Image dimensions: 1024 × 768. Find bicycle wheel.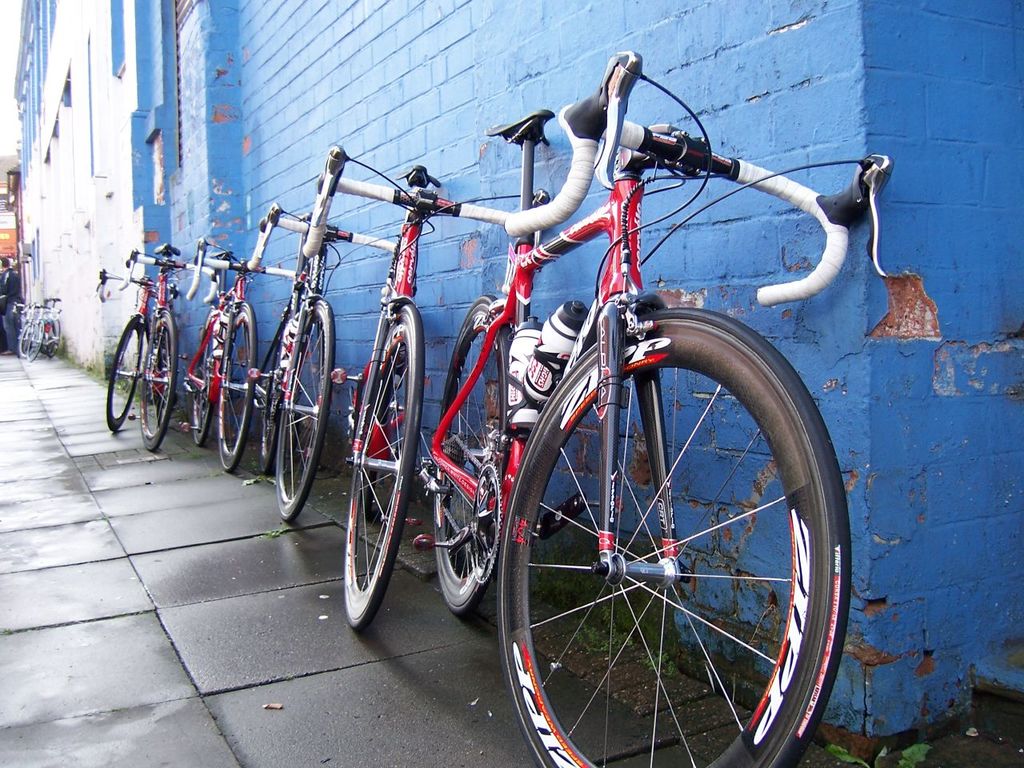
x1=102, y1=314, x2=140, y2=438.
